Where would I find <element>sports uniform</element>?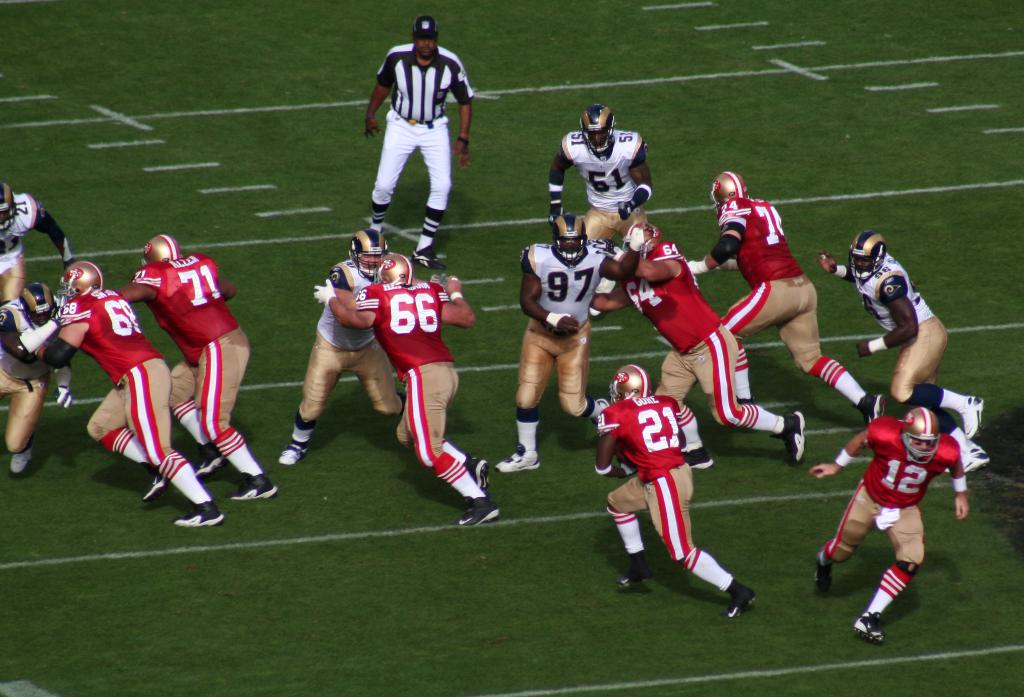
At locate(593, 366, 758, 621).
